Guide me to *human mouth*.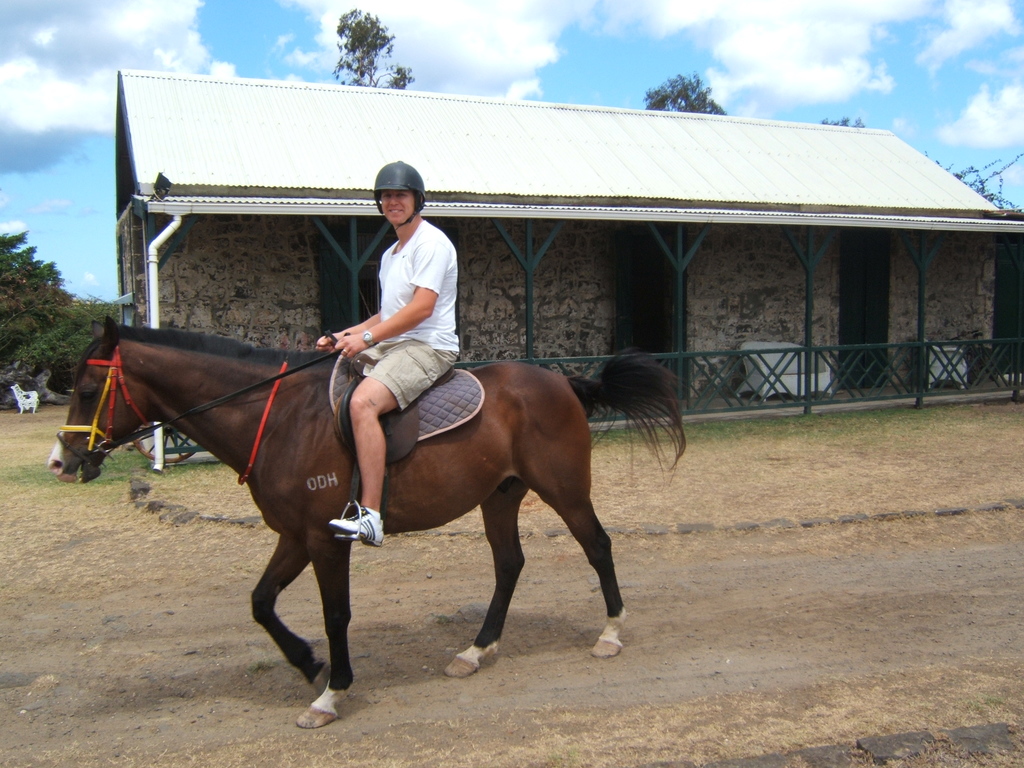
Guidance: [x1=387, y1=204, x2=402, y2=218].
